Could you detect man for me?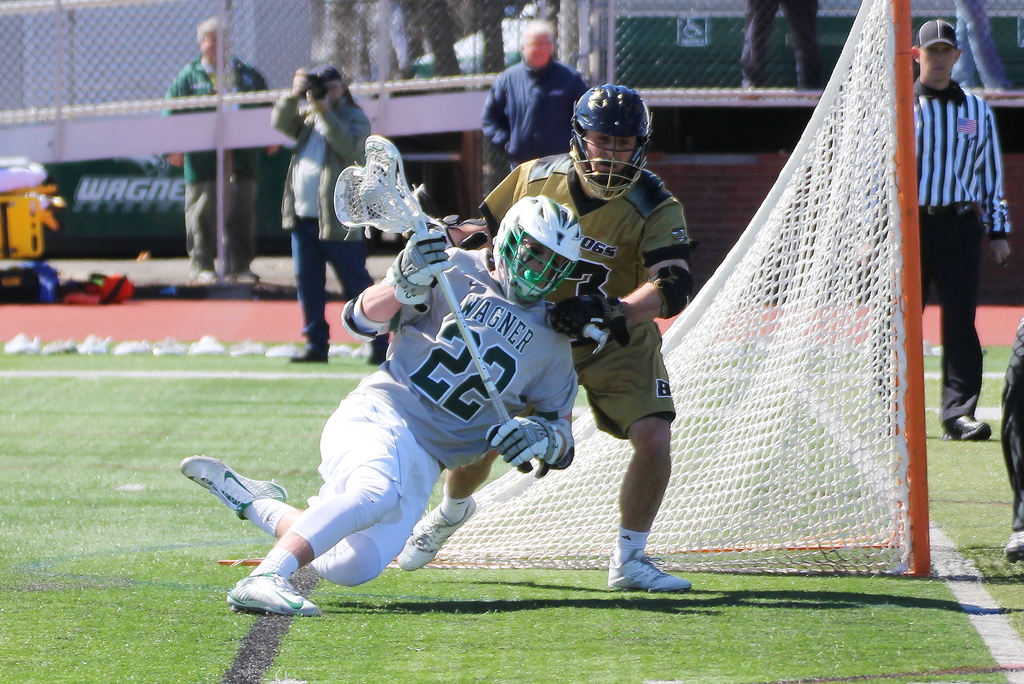
Detection result: locate(274, 63, 385, 368).
